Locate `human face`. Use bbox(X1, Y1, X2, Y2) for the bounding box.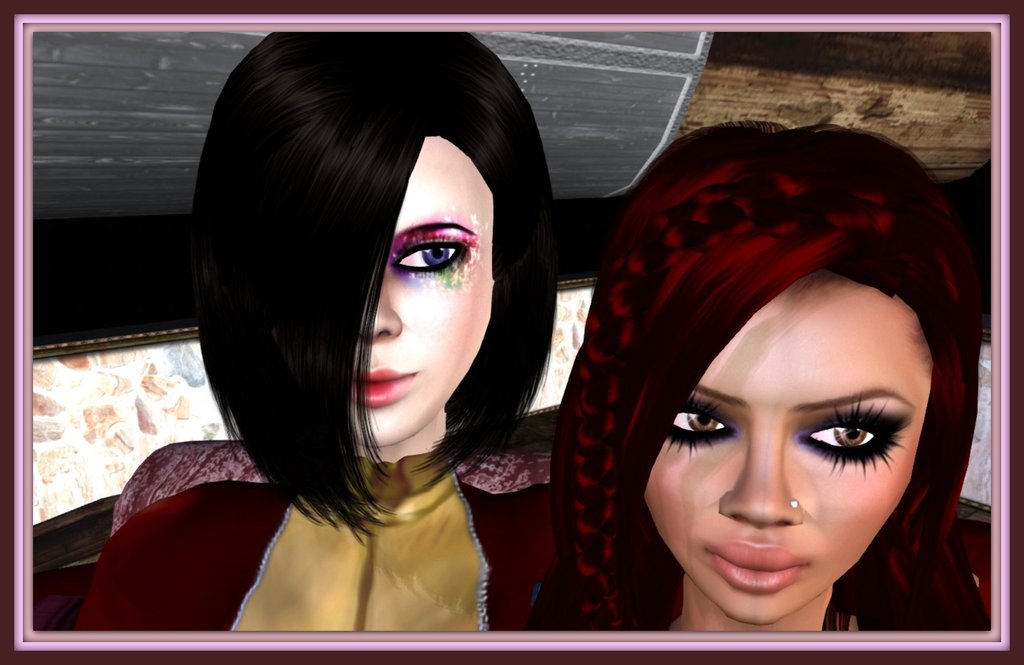
bbox(644, 269, 927, 620).
